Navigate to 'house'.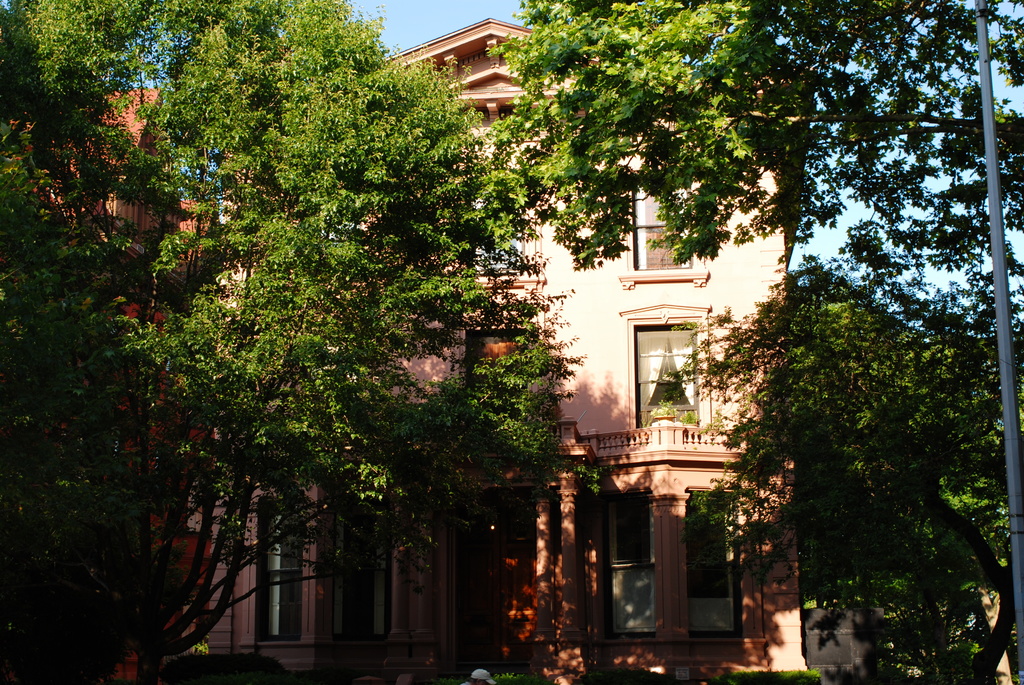
Navigation target: <bbox>155, 65, 1000, 628</bbox>.
